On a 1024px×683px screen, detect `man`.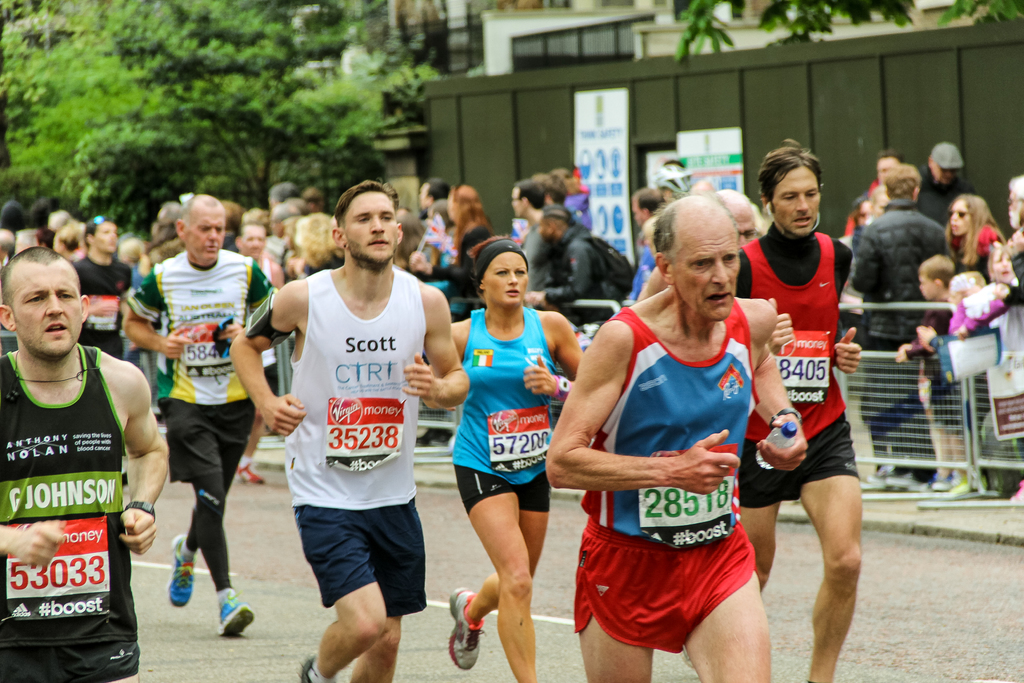
bbox=[542, 193, 806, 682].
